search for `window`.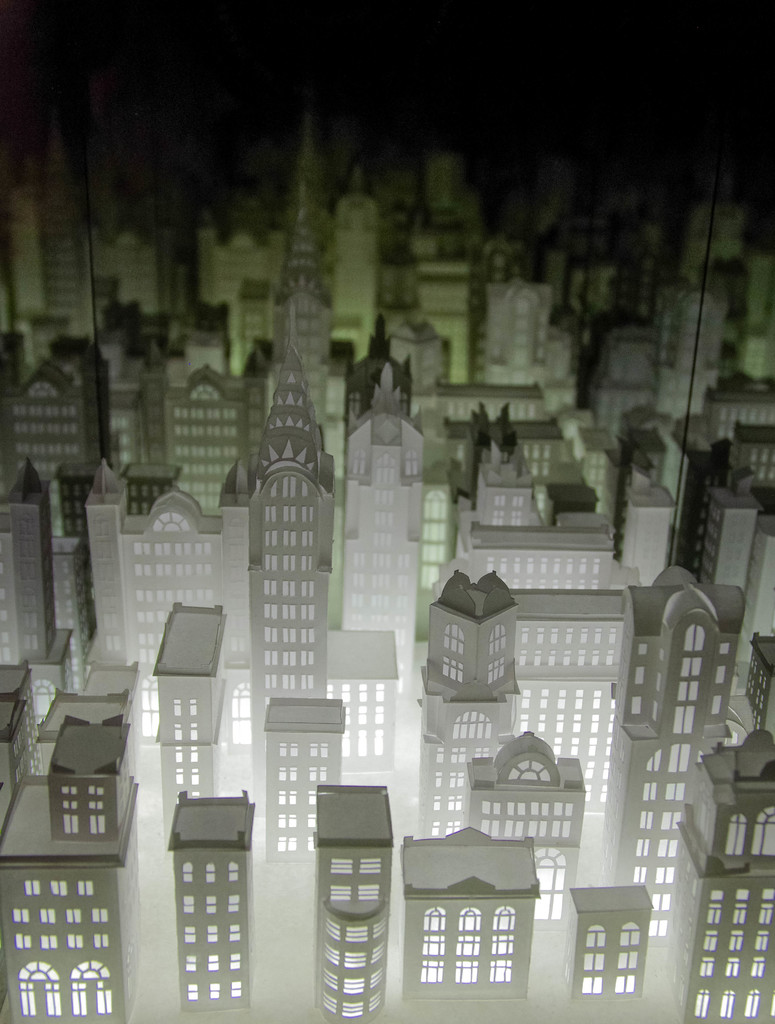
Found at rect(606, 648, 613, 664).
